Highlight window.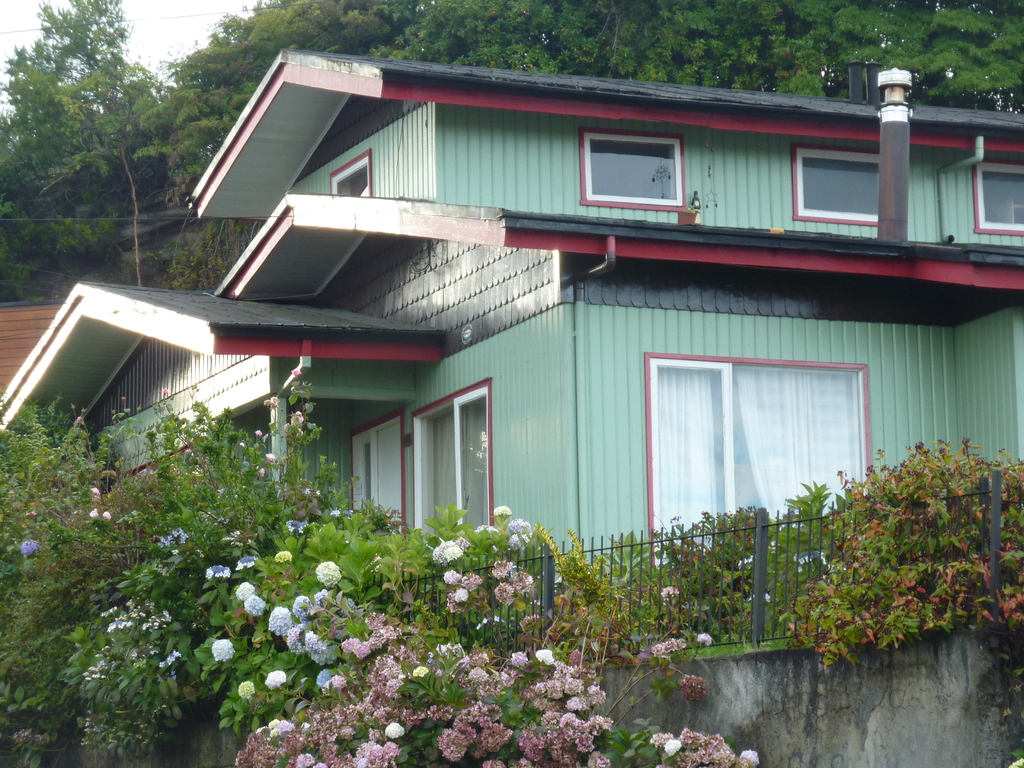
Highlighted region: region(806, 131, 890, 223).
